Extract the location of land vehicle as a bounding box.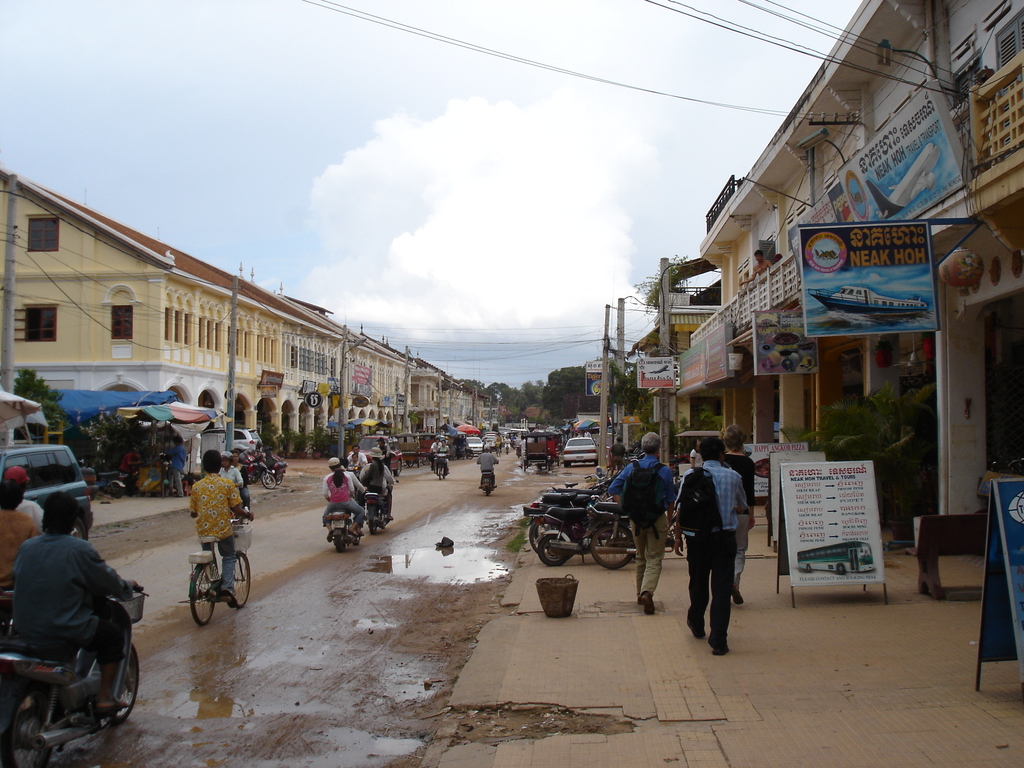
box=[230, 423, 259, 450].
